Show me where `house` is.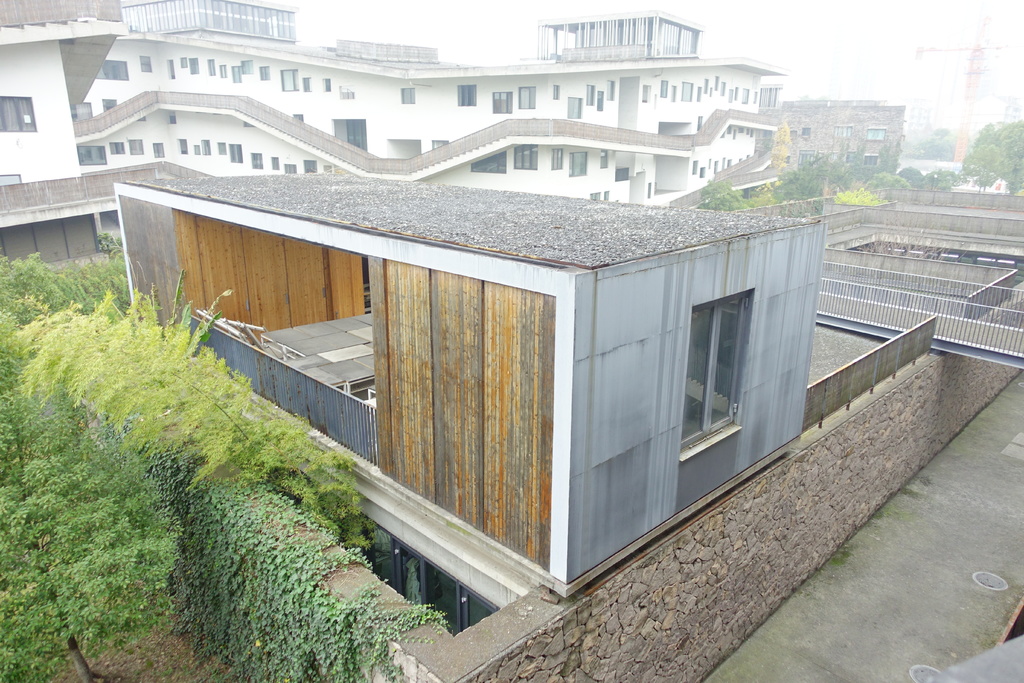
`house` is at bbox(4, 0, 771, 295).
